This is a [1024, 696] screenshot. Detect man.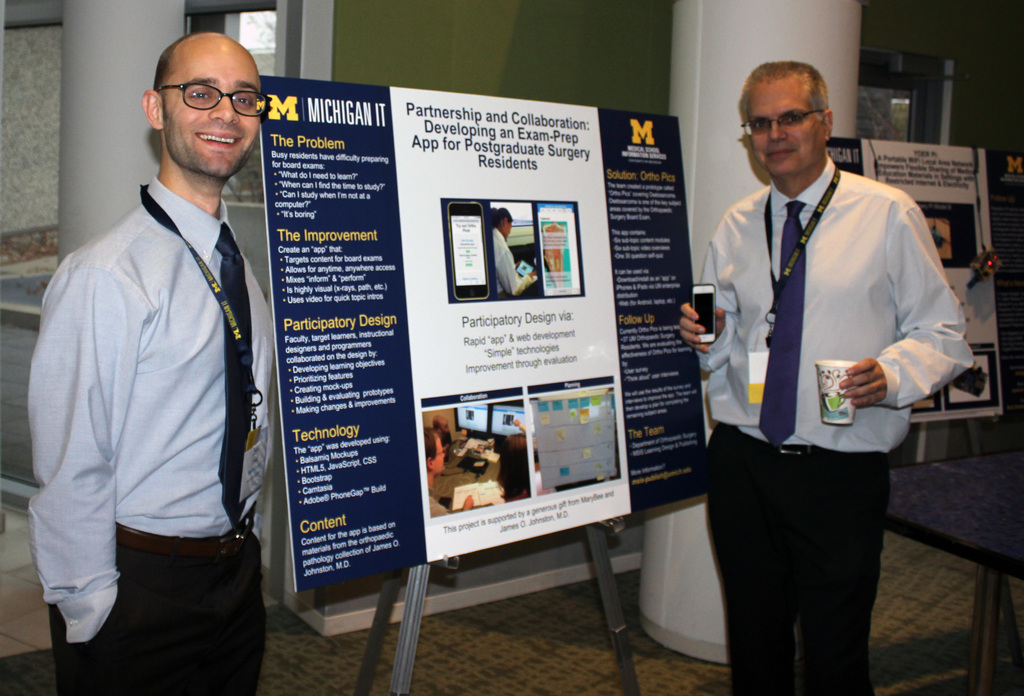
432 416 452 453.
